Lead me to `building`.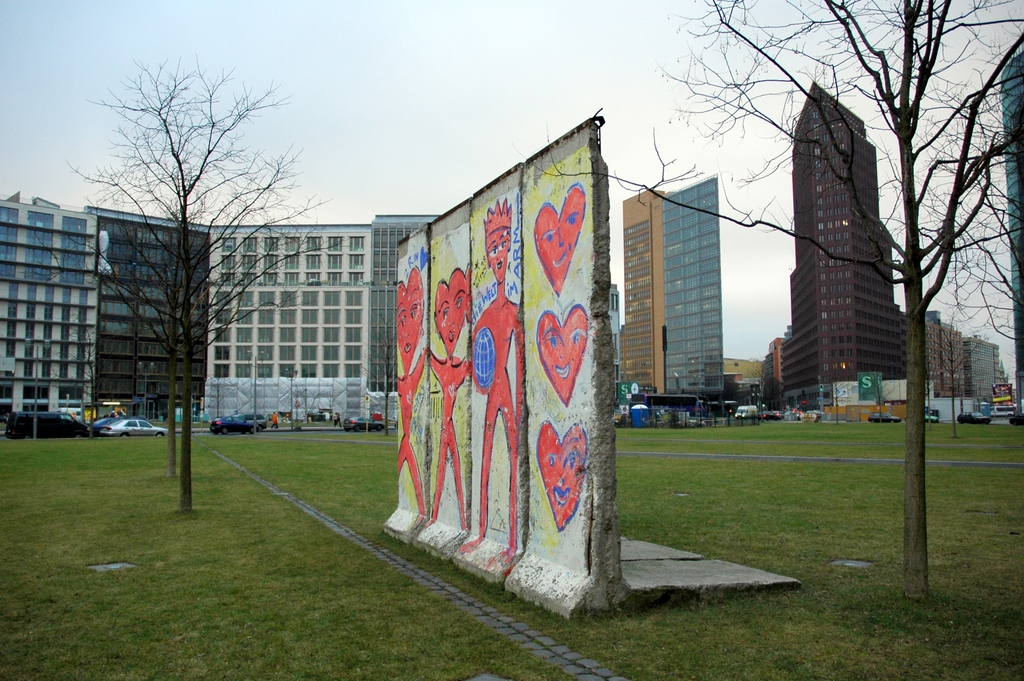
Lead to [x1=993, y1=60, x2=1023, y2=401].
